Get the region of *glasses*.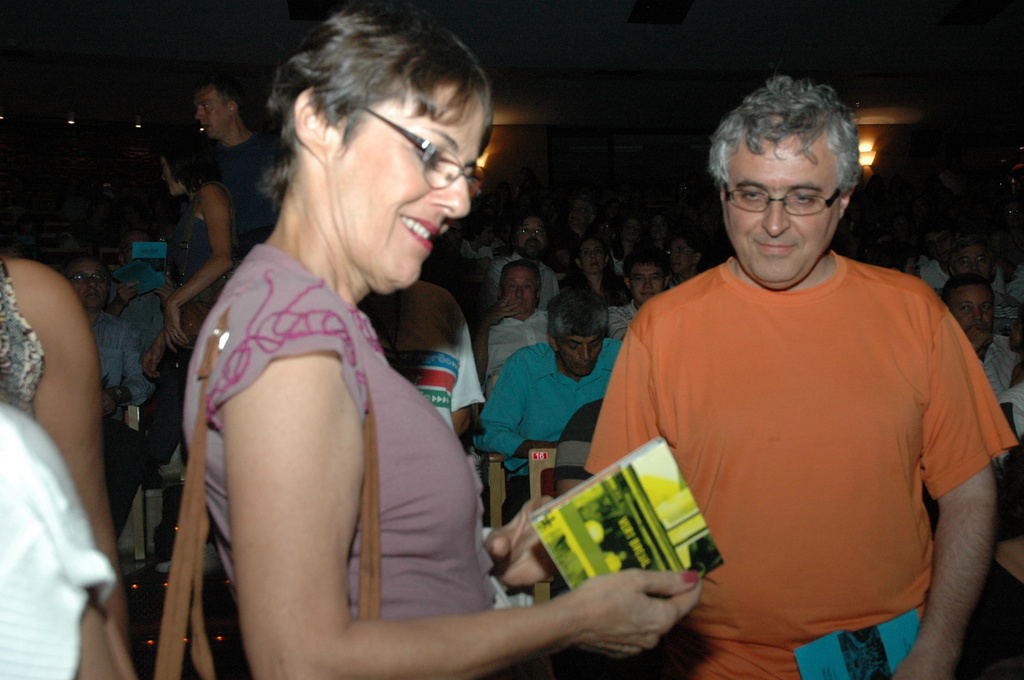
box=[70, 271, 108, 286].
